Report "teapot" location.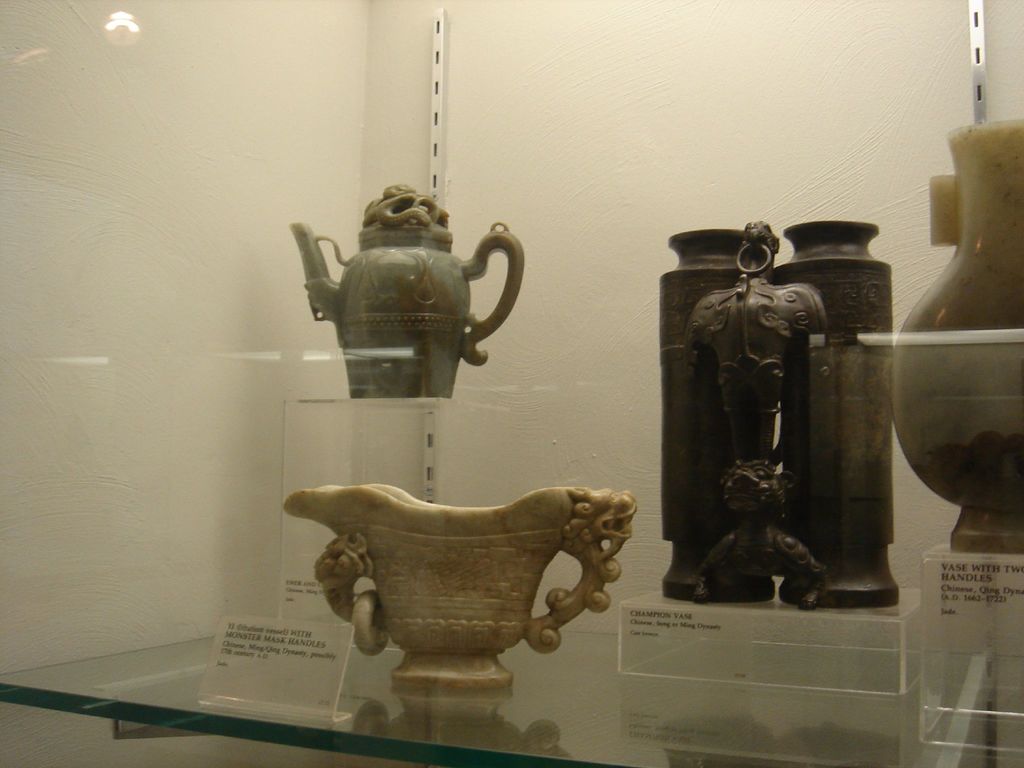
Report: detection(291, 186, 528, 397).
